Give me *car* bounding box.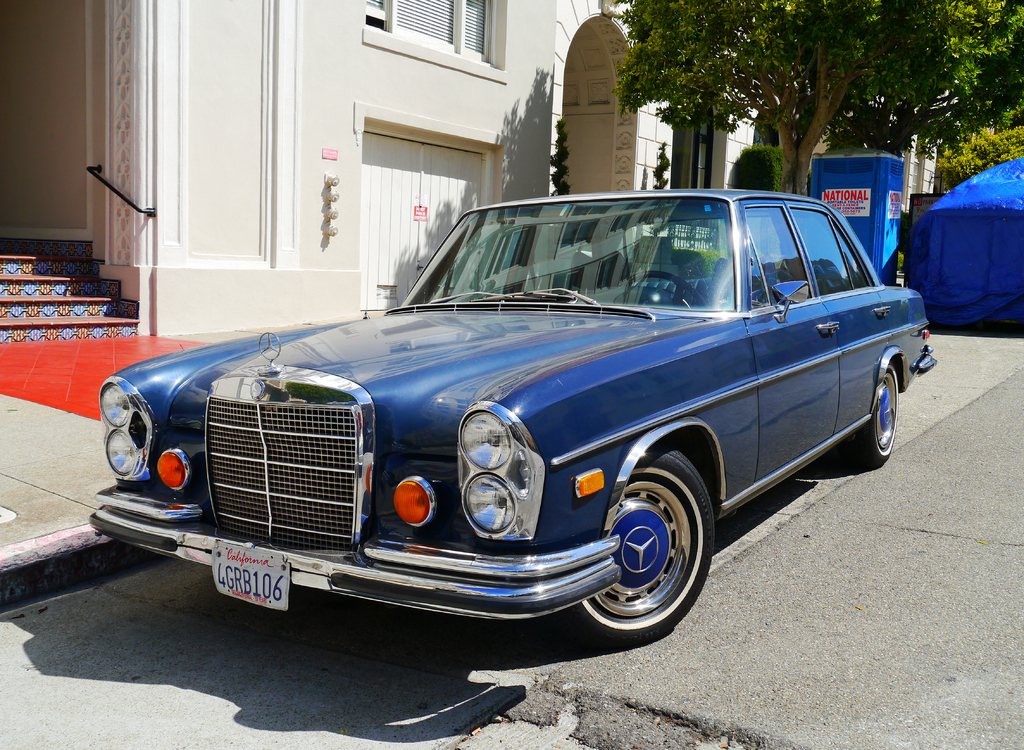
[x1=90, y1=179, x2=943, y2=650].
